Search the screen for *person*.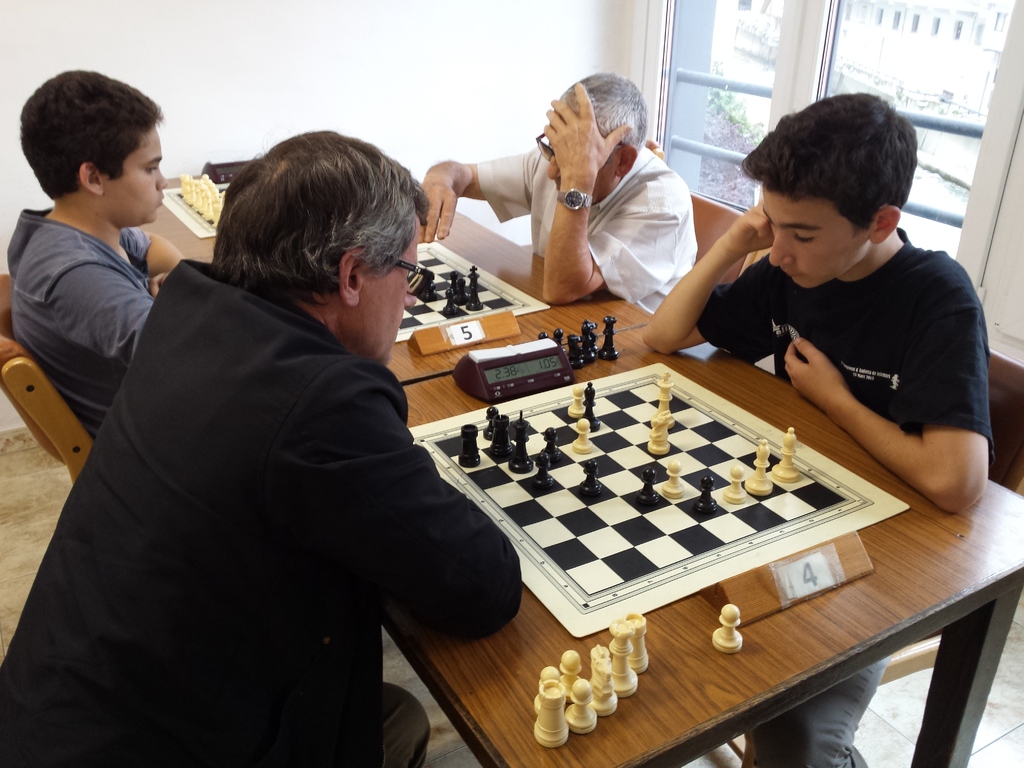
Found at detection(45, 78, 492, 743).
